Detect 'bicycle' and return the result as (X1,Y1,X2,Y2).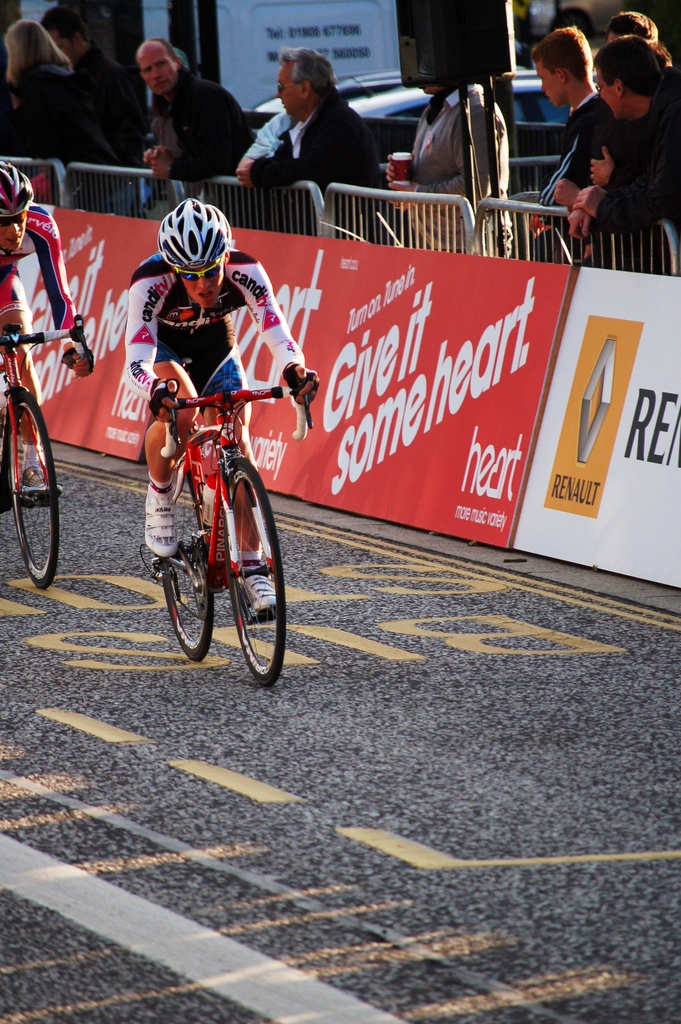
(0,312,92,591).
